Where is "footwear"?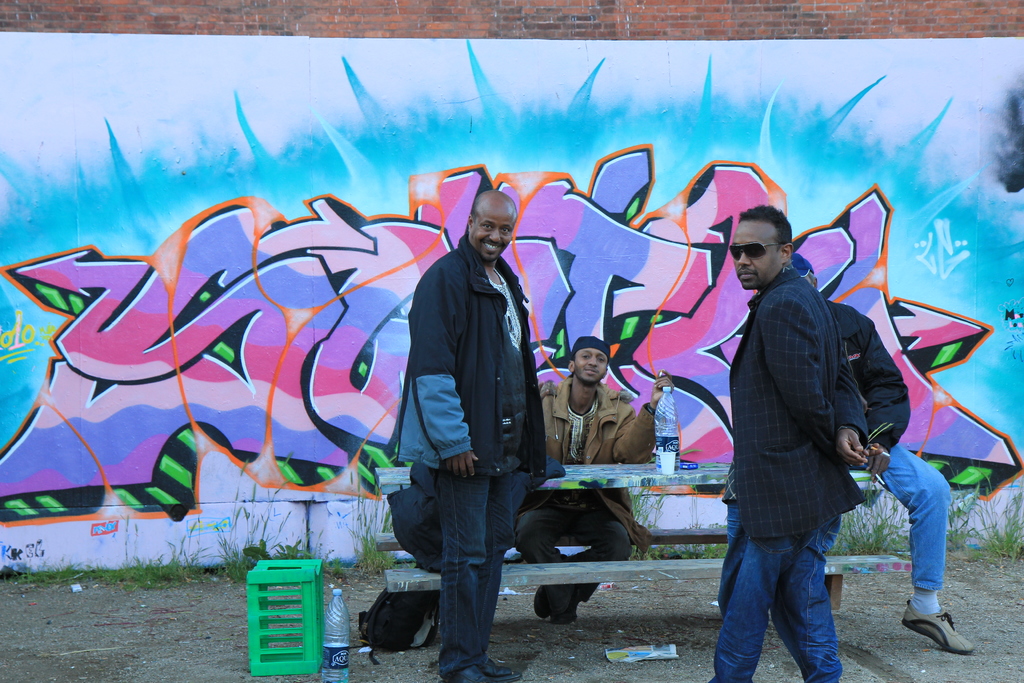
Rect(532, 578, 568, 612).
